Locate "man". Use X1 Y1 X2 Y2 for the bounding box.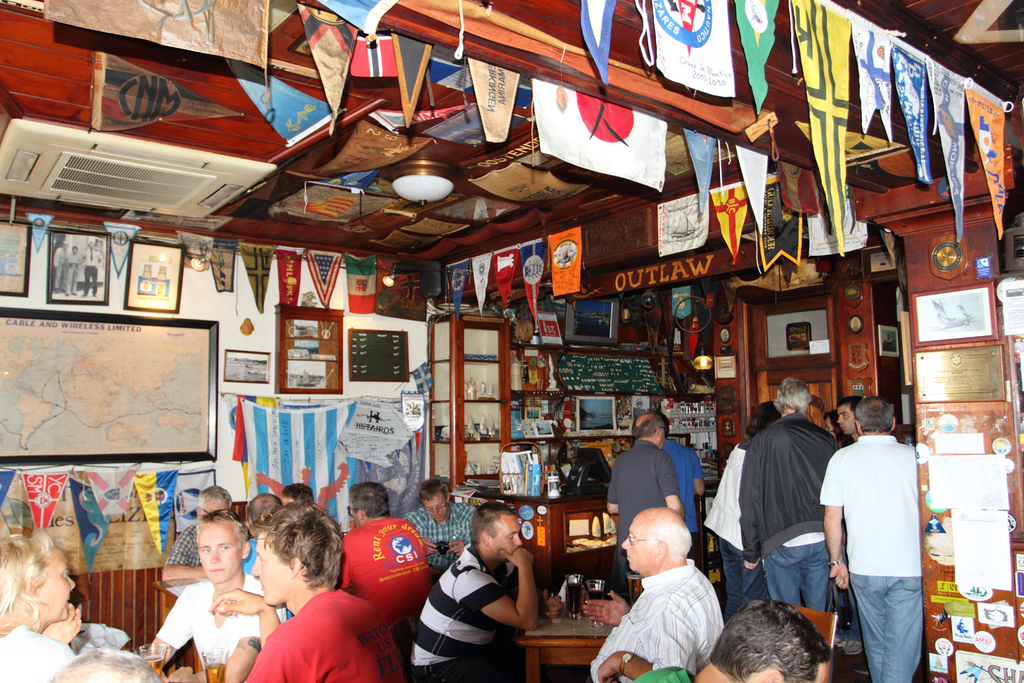
160 482 240 581.
